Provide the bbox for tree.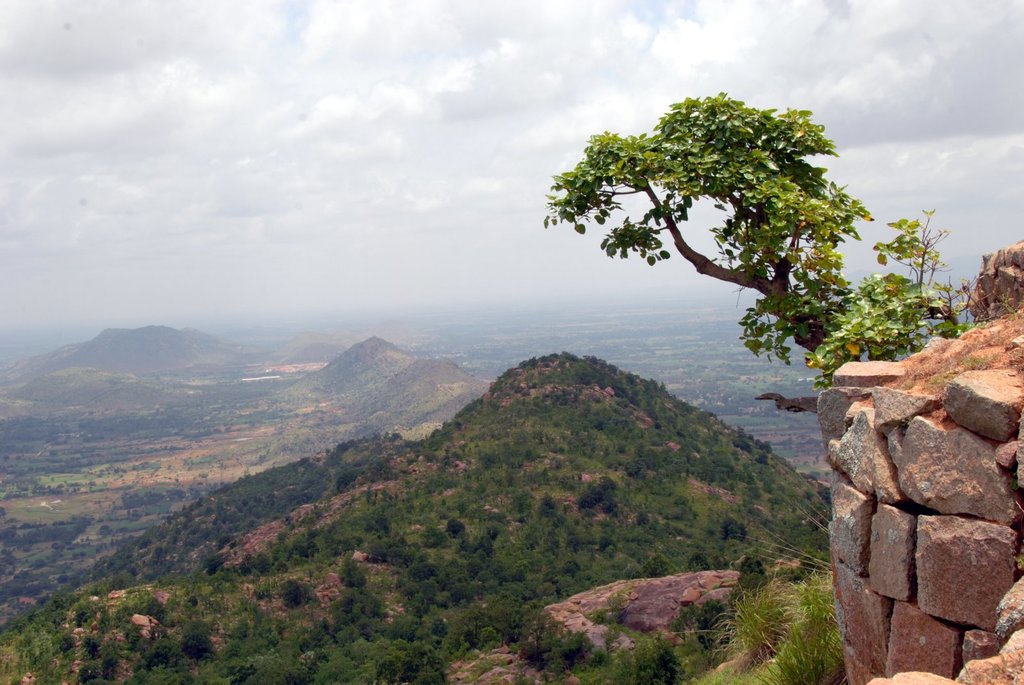
x1=537, y1=84, x2=886, y2=413.
